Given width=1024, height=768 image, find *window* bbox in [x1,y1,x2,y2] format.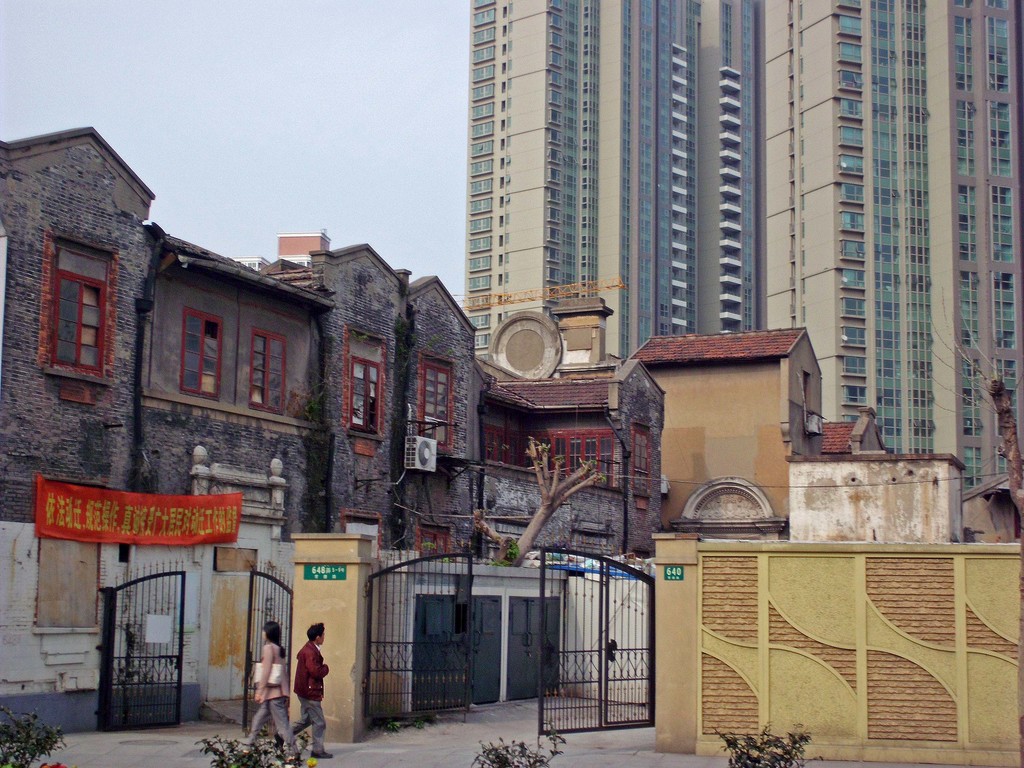
[902,129,927,150].
